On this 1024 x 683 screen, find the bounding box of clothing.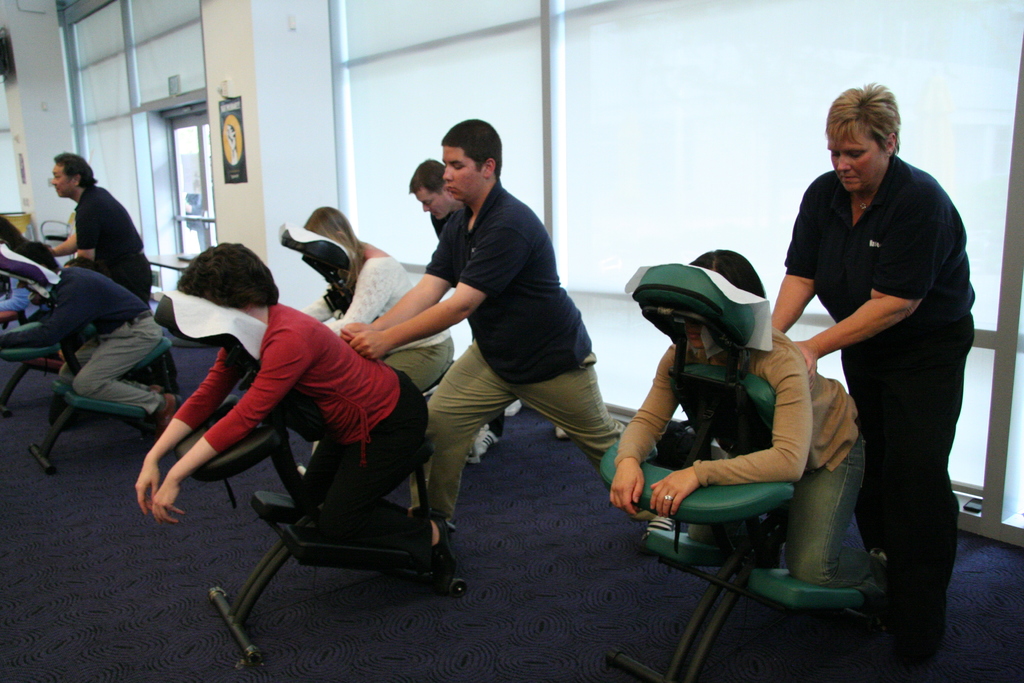
Bounding box: {"left": 413, "top": 183, "right": 627, "bottom": 522}.
